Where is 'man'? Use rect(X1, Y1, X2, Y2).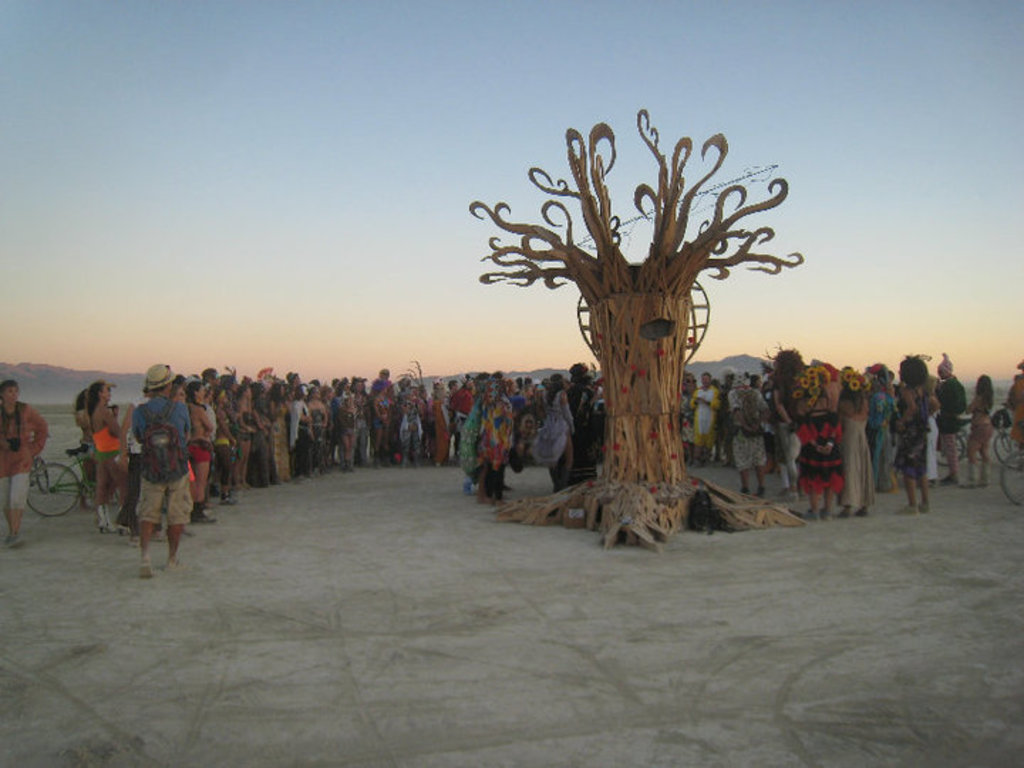
rect(936, 361, 967, 482).
